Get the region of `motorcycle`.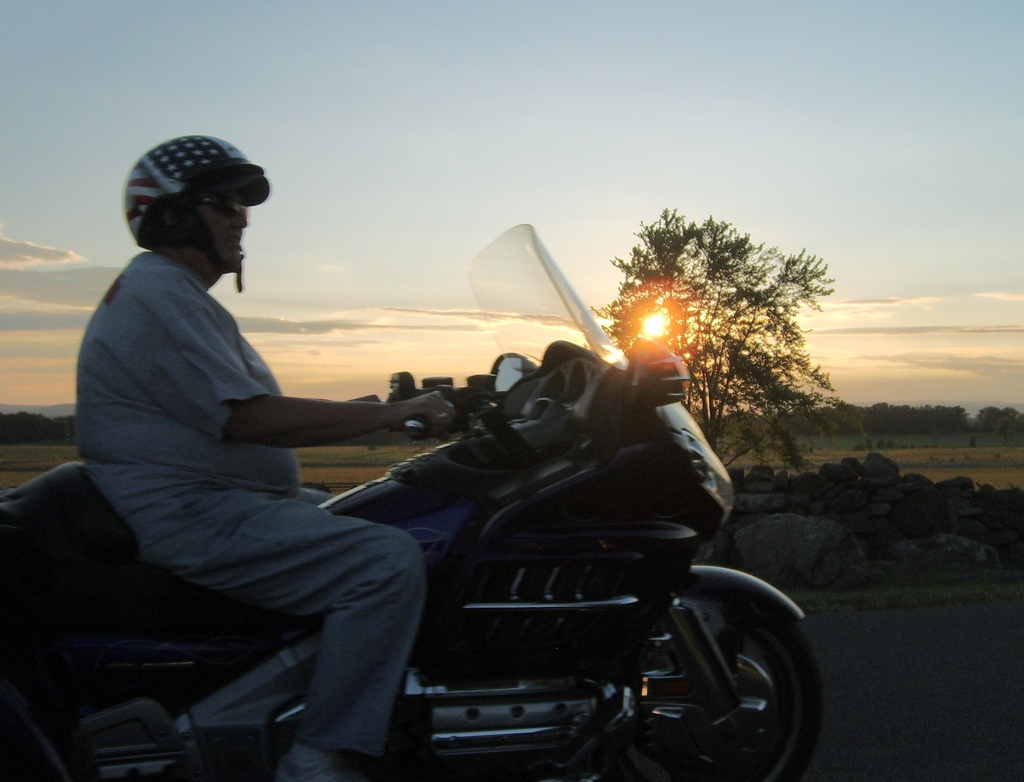
(x1=78, y1=294, x2=821, y2=767).
